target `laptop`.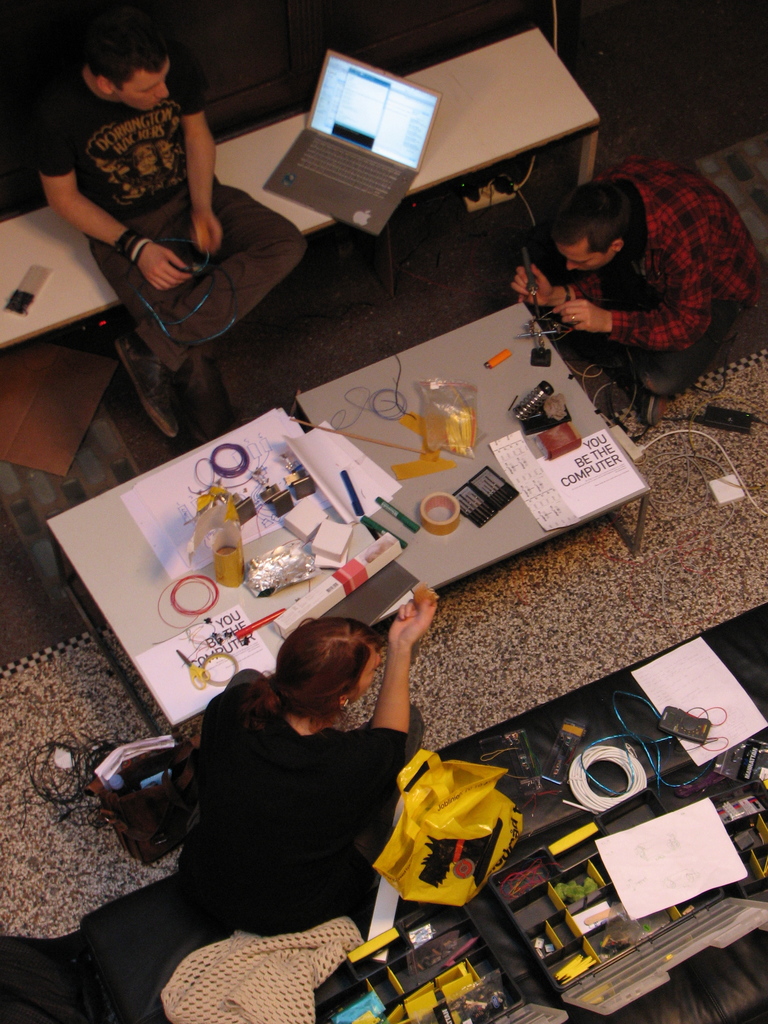
Target region: <box>244,40,477,216</box>.
